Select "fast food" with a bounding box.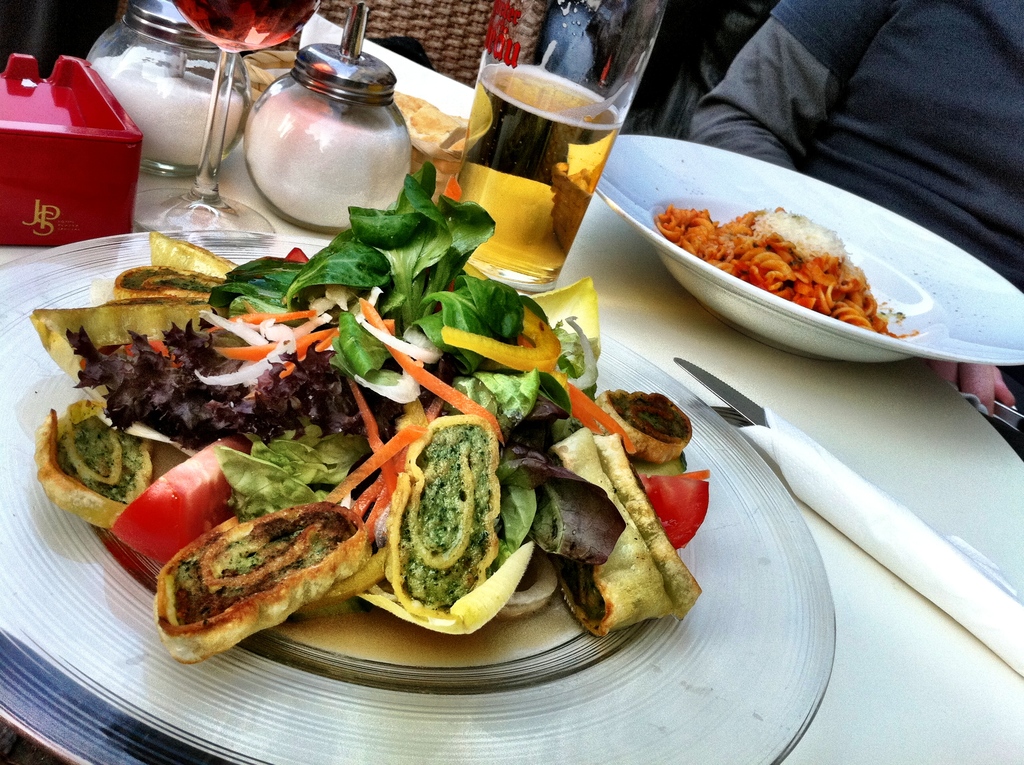
crop(152, 494, 380, 648).
